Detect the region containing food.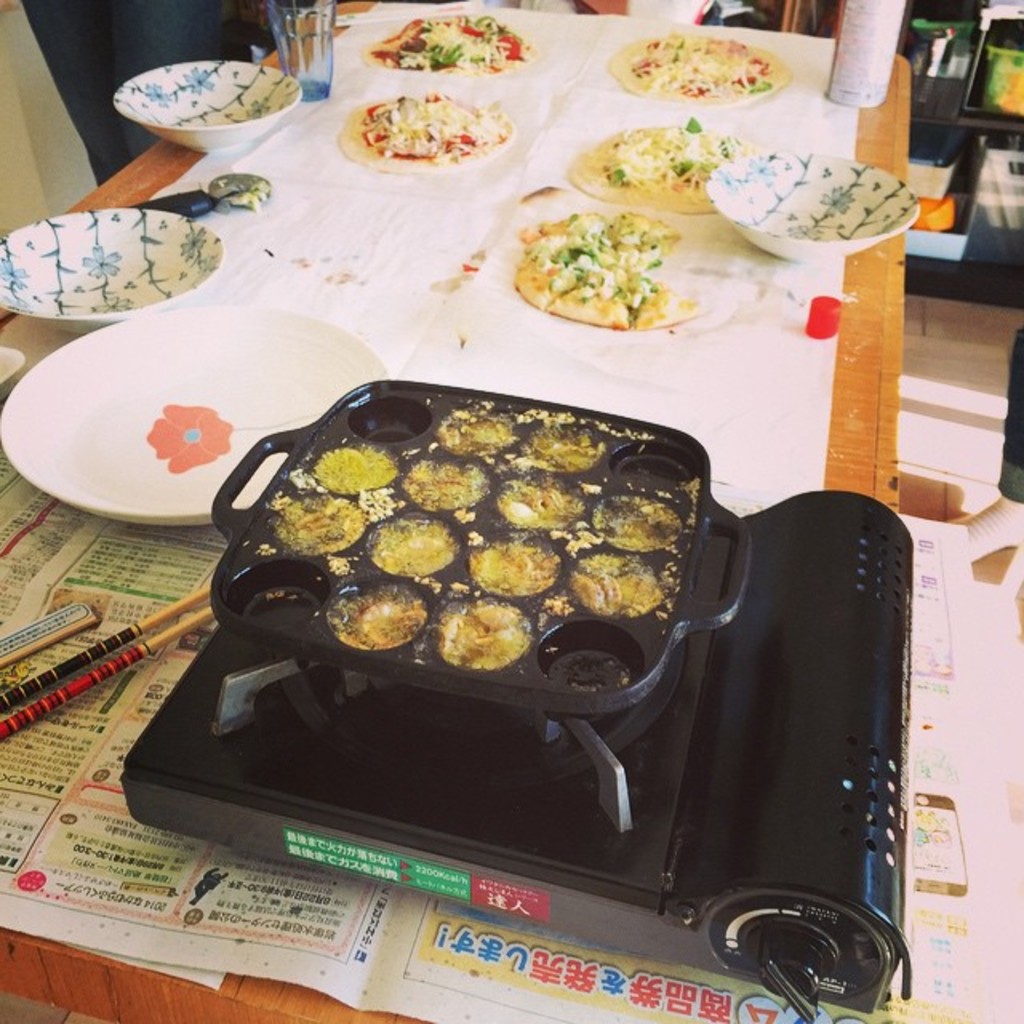
x1=602, y1=30, x2=795, y2=102.
